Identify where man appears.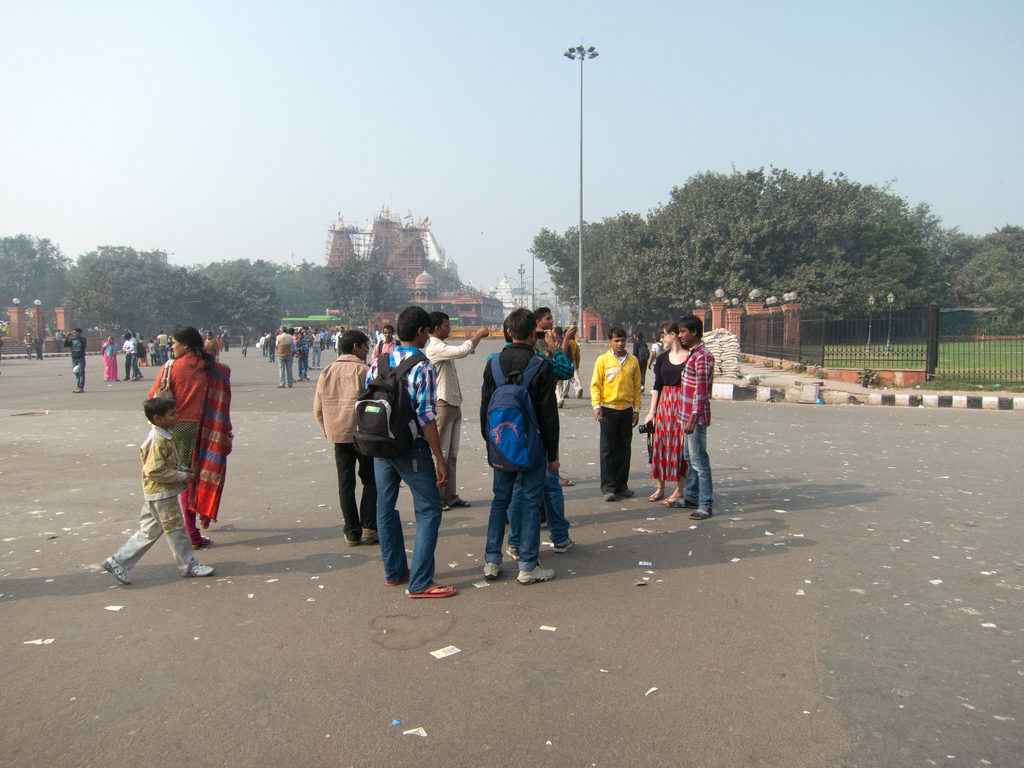
Appears at locate(533, 308, 578, 490).
